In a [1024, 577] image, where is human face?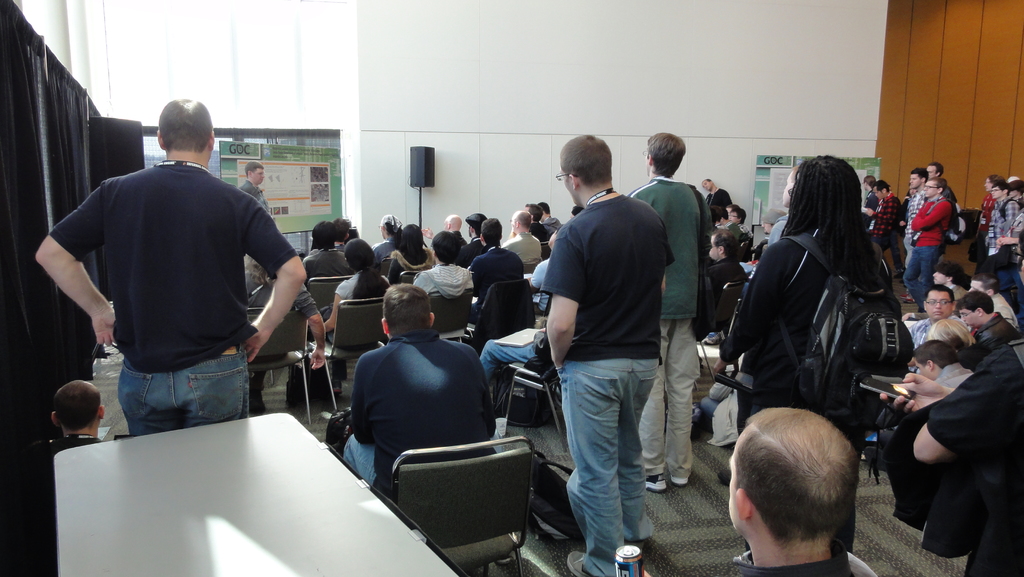
{"x1": 250, "y1": 168, "x2": 264, "y2": 184}.
